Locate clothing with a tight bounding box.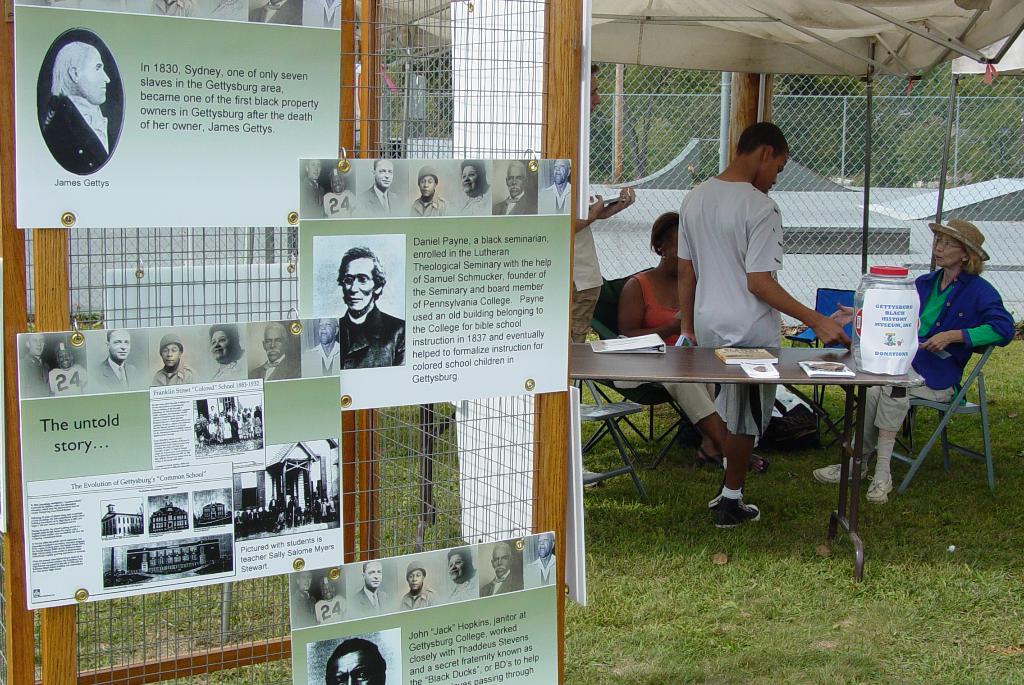
select_region(291, 584, 314, 631).
